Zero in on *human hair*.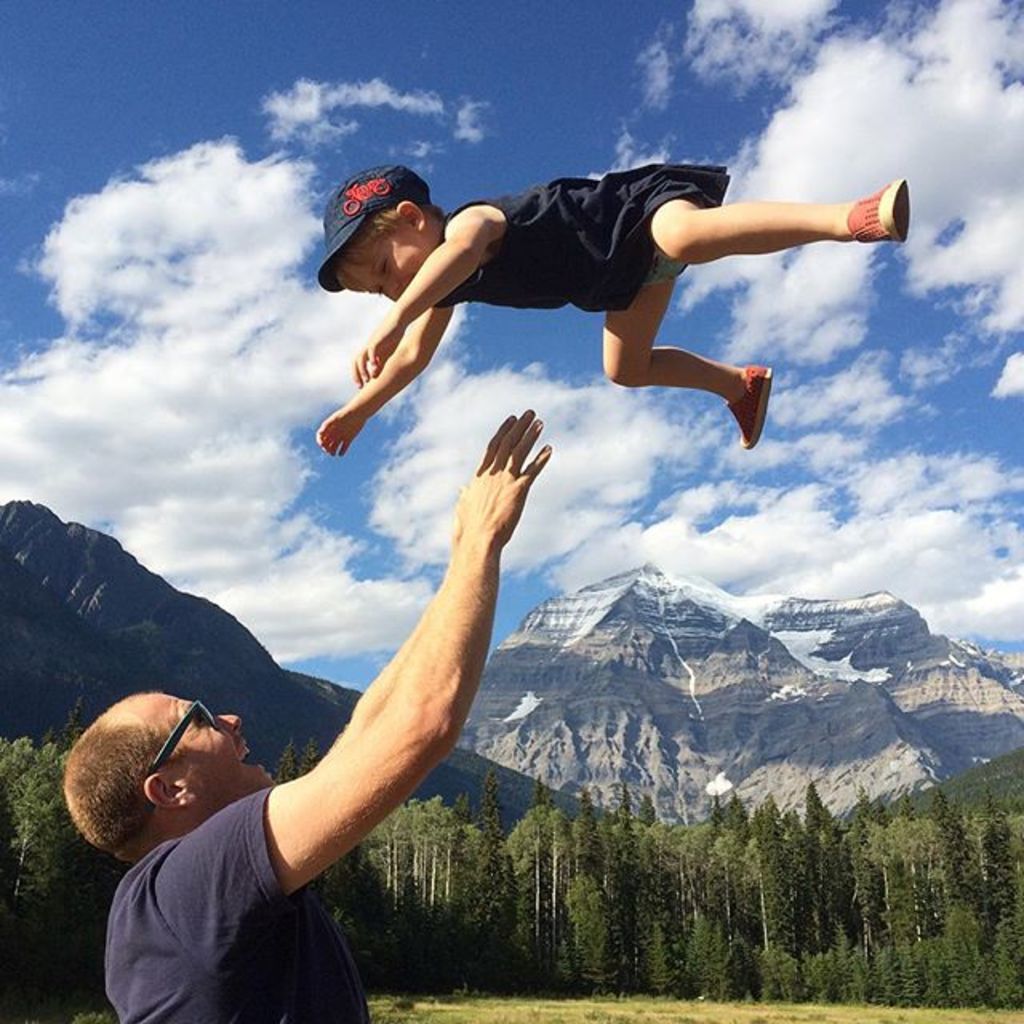
Zeroed in: x1=333, y1=202, x2=453, y2=293.
